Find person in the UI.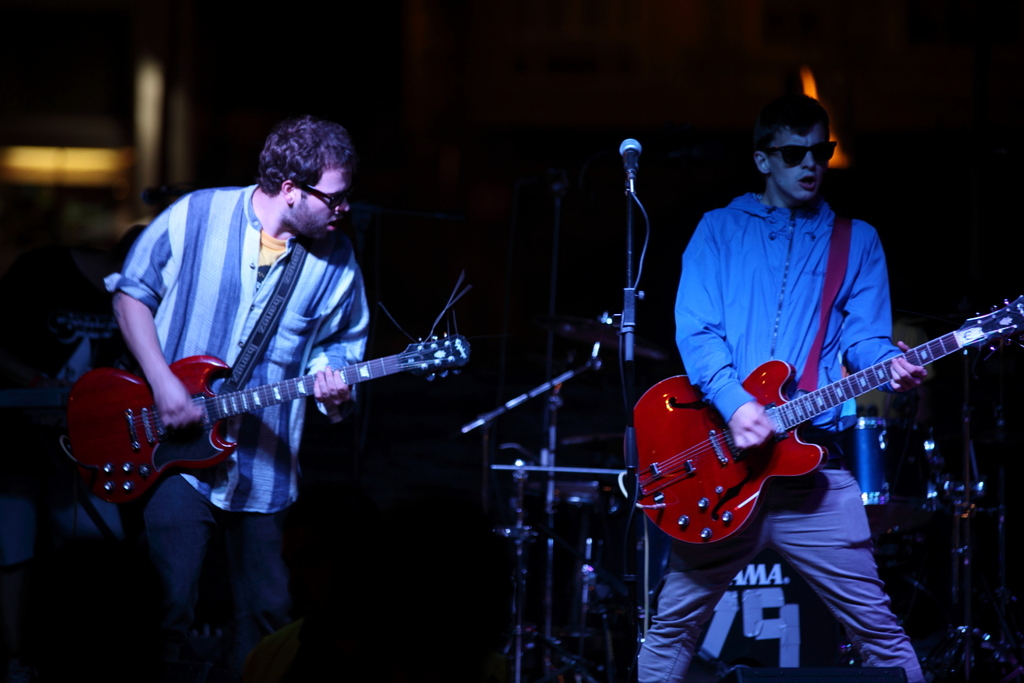
UI element at <box>101,116,373,682</box>.
